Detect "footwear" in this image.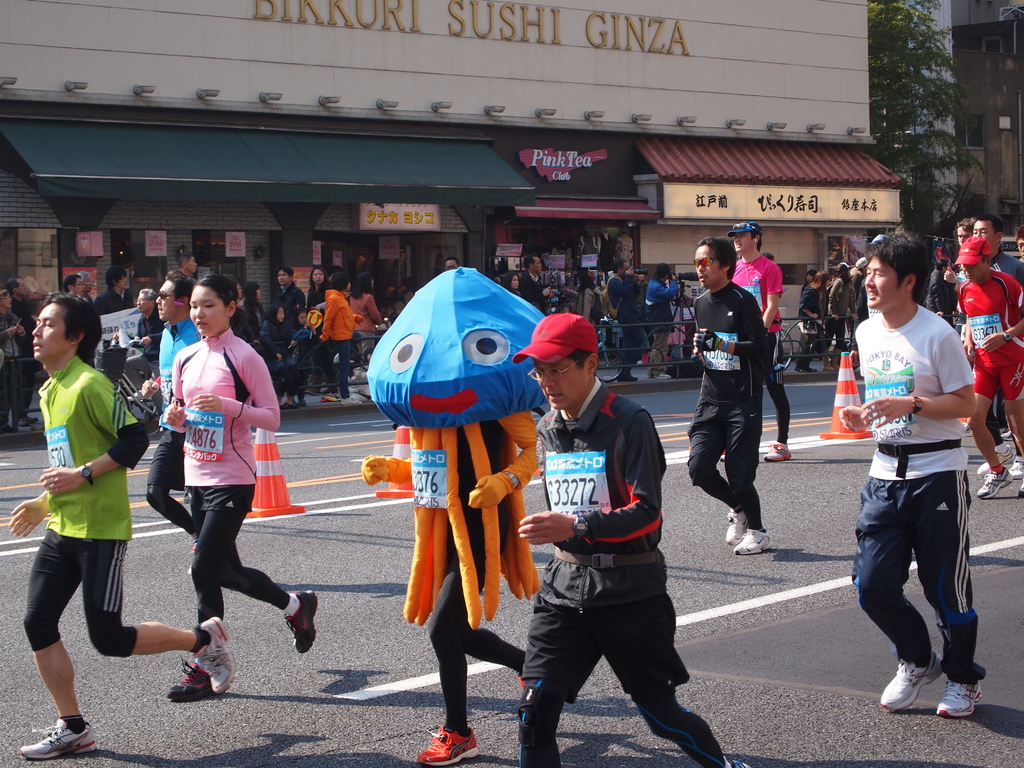
Detection: select_region(880, 643, 972, 723).
